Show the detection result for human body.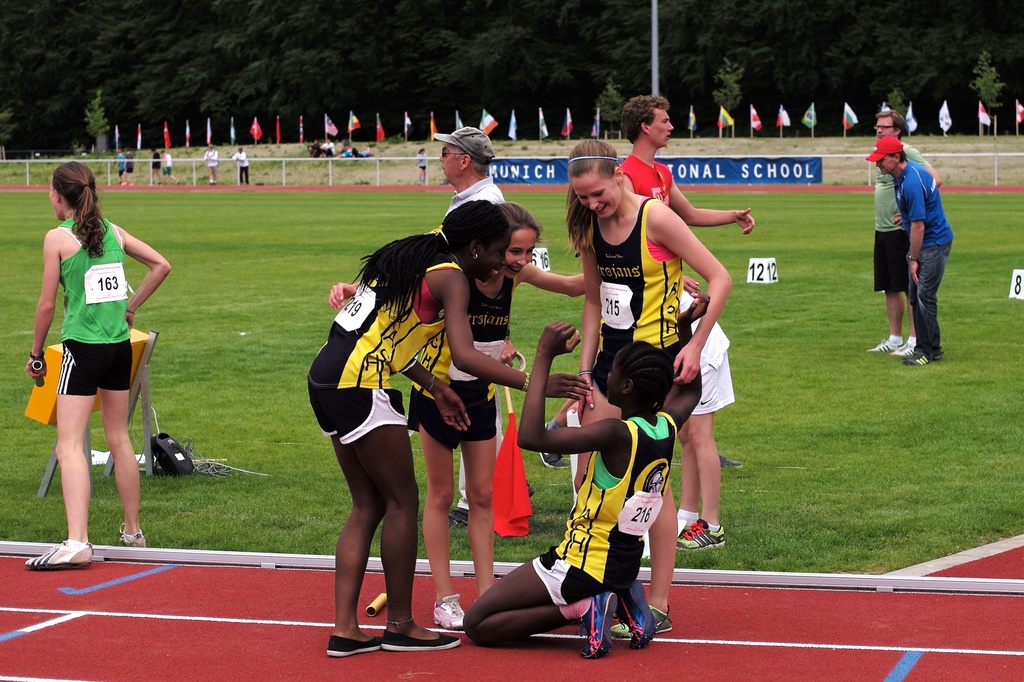
<bbox>236, 153, 250, 182</bbox>.
